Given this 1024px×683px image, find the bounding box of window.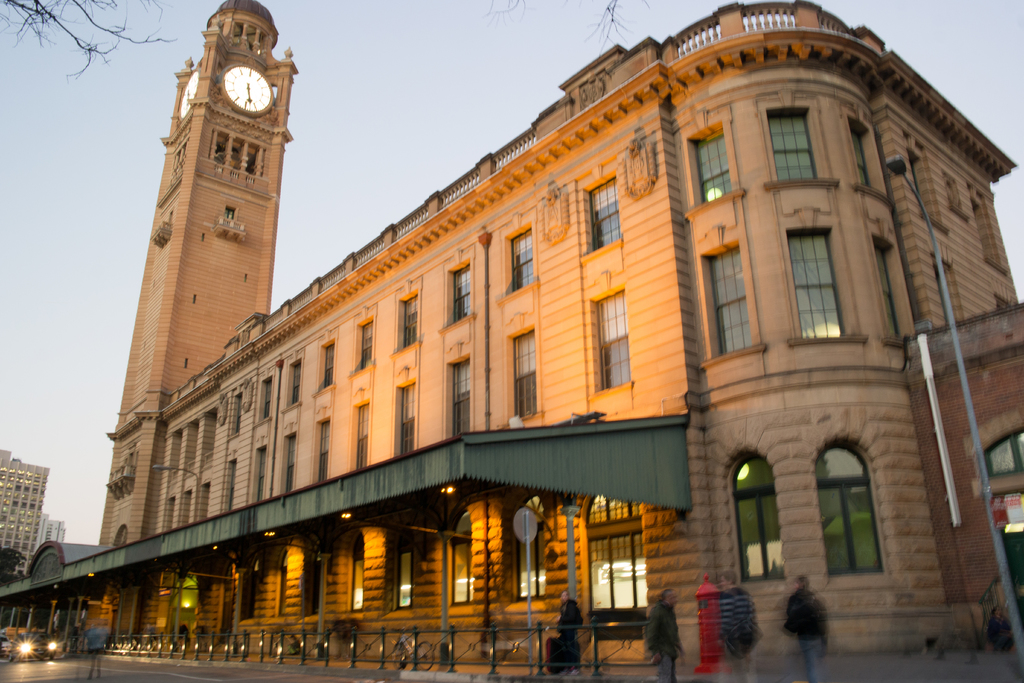
crop(356, 315, 372, 370).
